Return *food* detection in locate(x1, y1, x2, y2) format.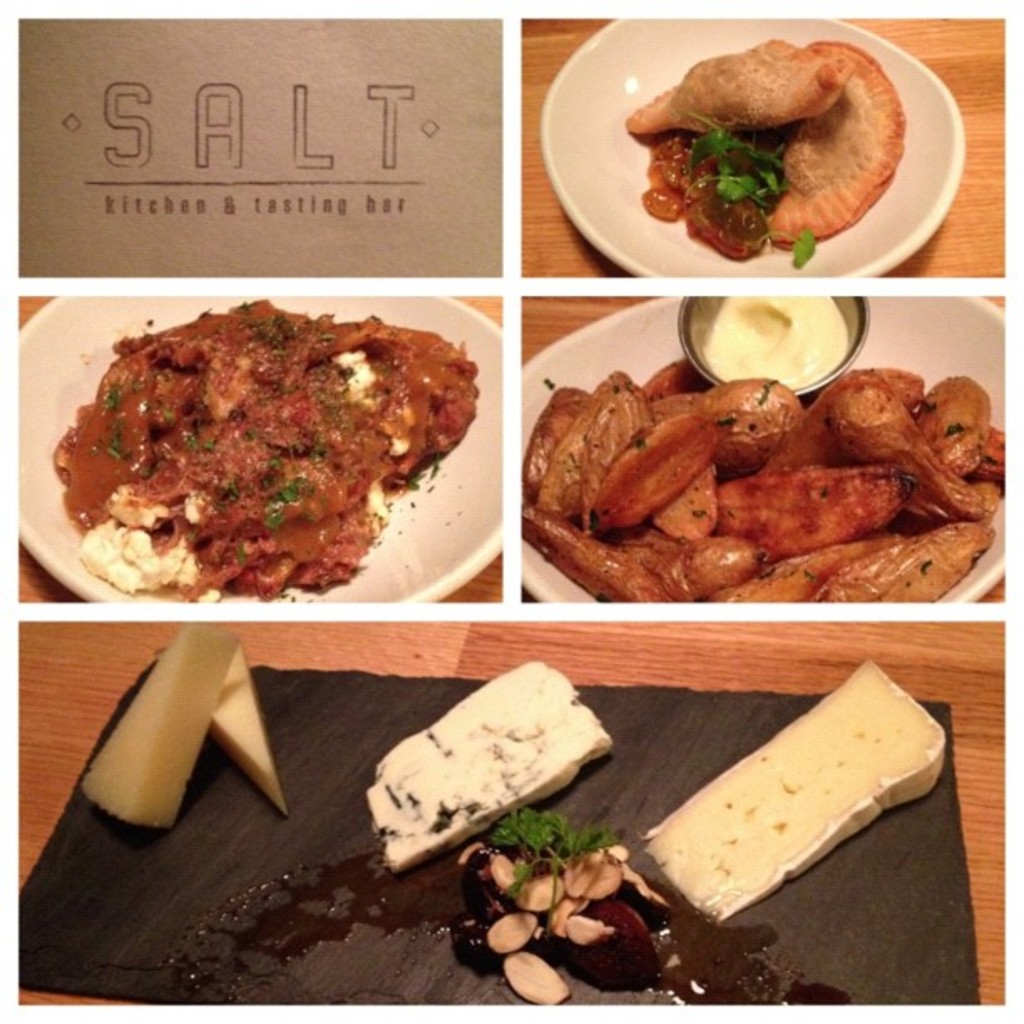
locate(75, 621, 241, 823).
